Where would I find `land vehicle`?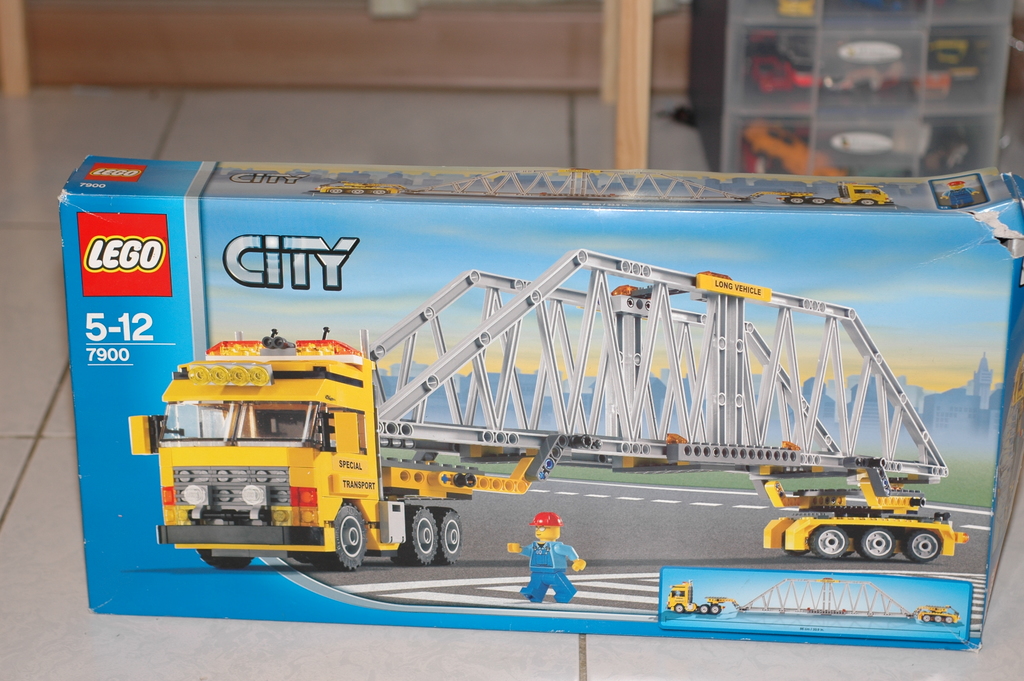
At <region>671, 580, 959, 618</region>.
